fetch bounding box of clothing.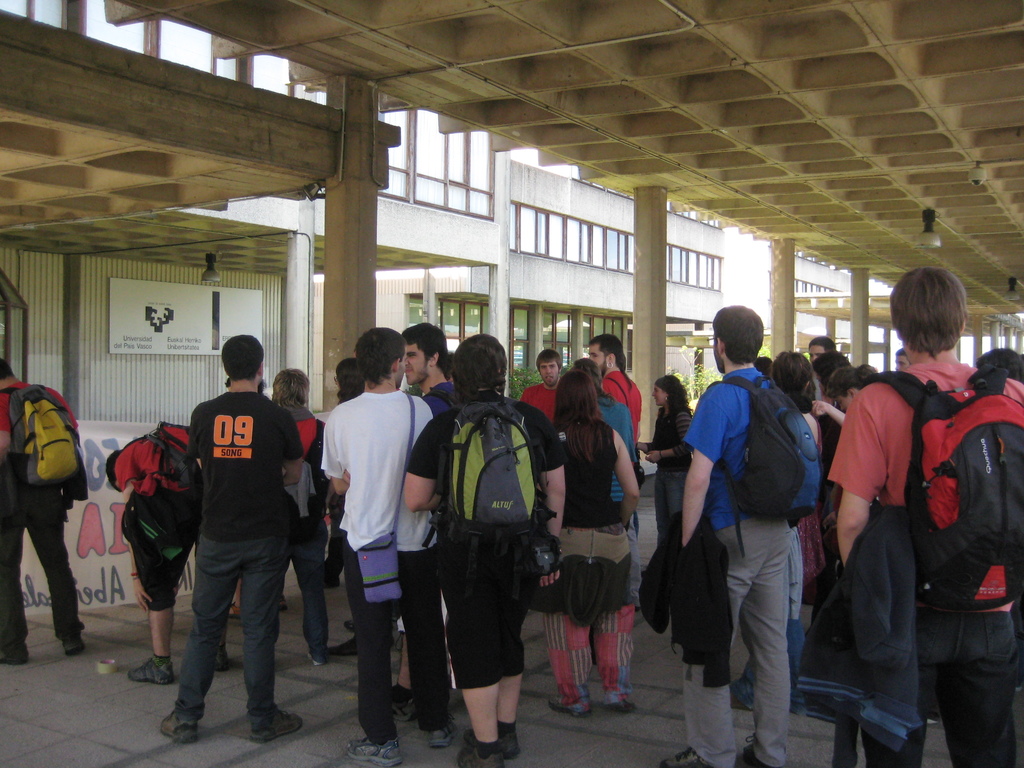
Bbox: box=[0, 461, 79, 655].
